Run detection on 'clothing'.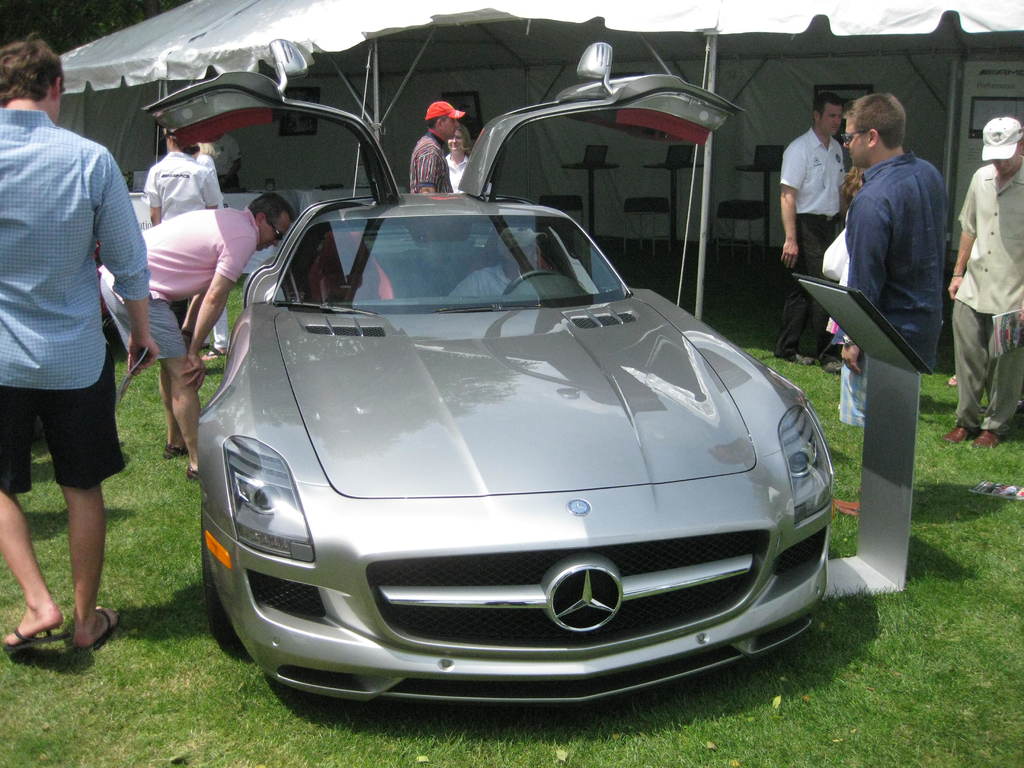
Result: x1=0, y1=101, x2=154, y2=500.
